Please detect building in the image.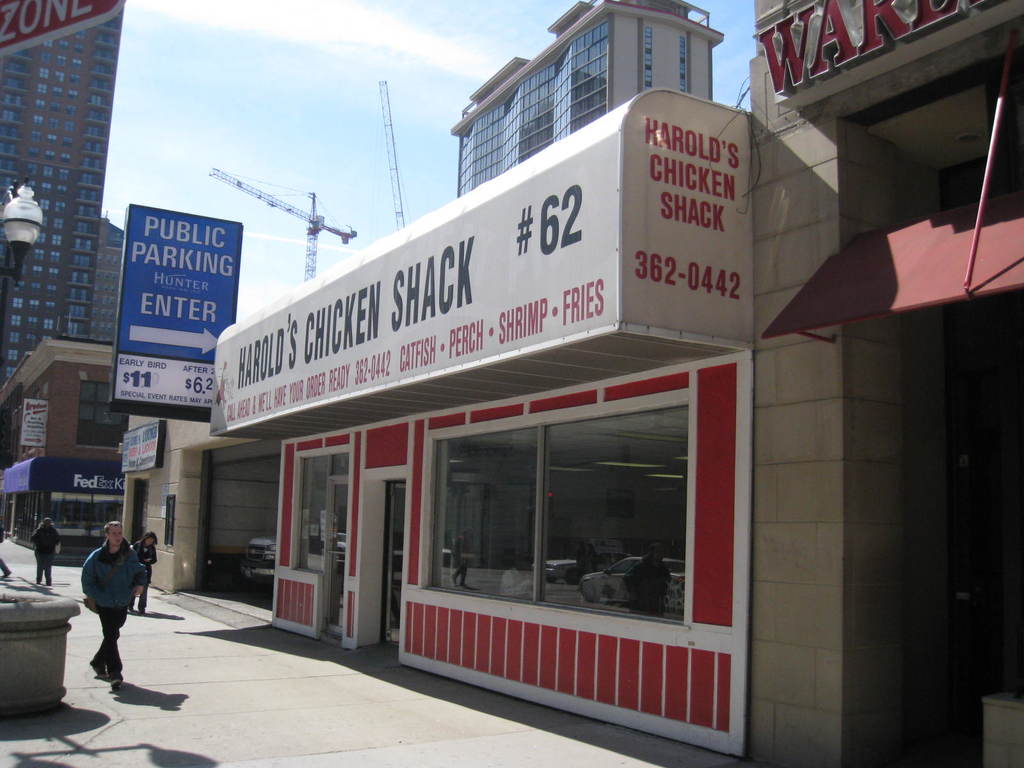
box=[0, 0, 123, 388].
